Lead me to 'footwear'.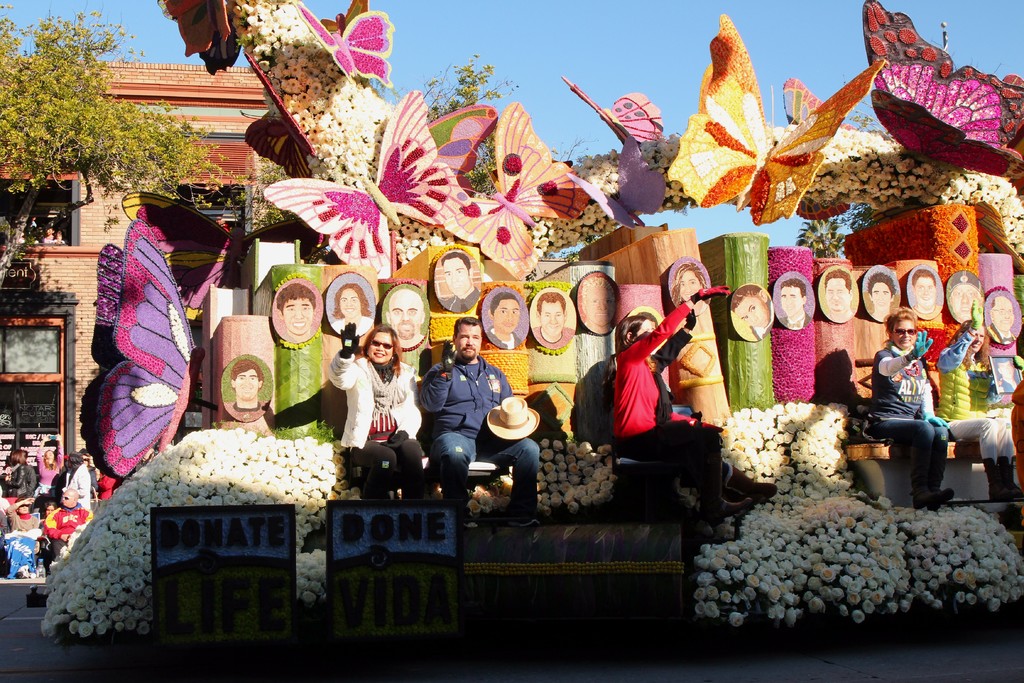
Lead to bbox=[910, 486, 952, 506].
